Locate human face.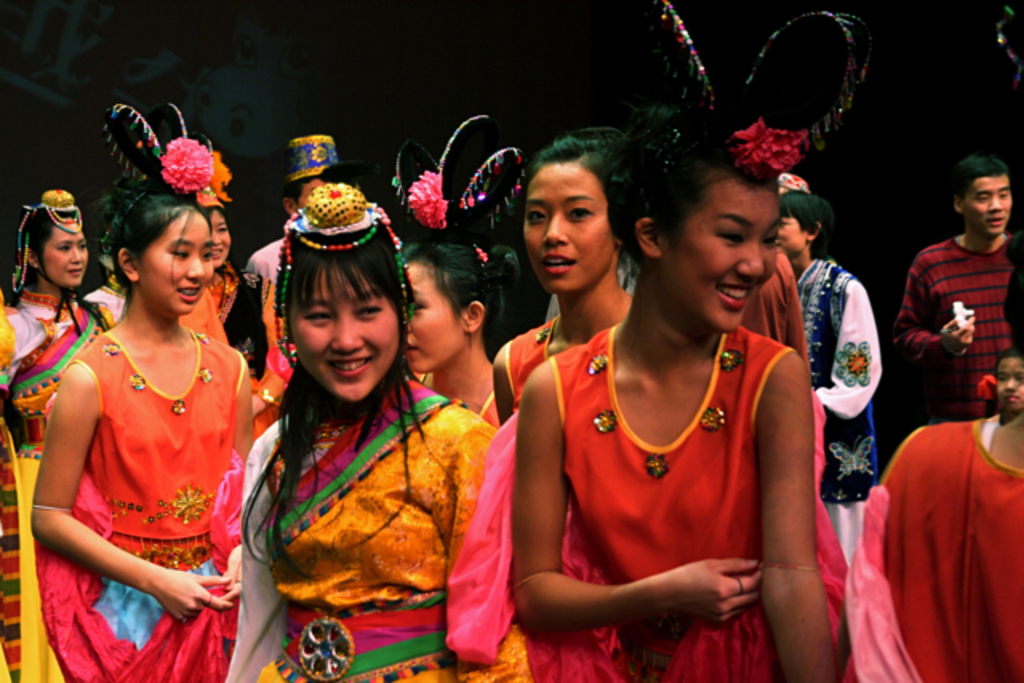
Bounding box: (left=291, top=267, right=400, bottom=398).
